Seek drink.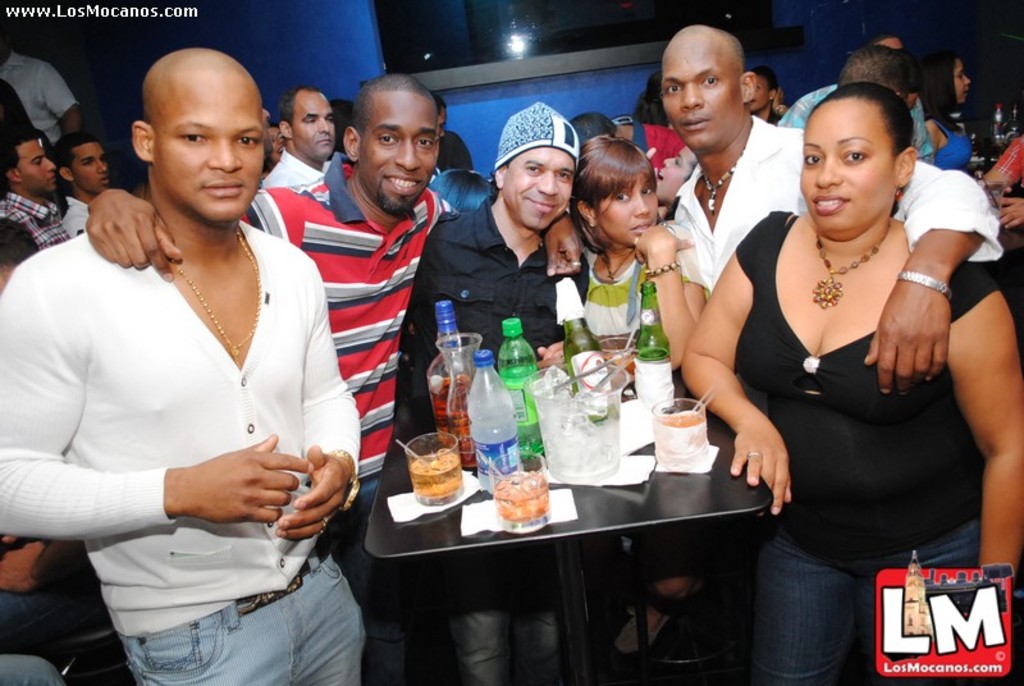
rect(425, 297, 475, 468).
